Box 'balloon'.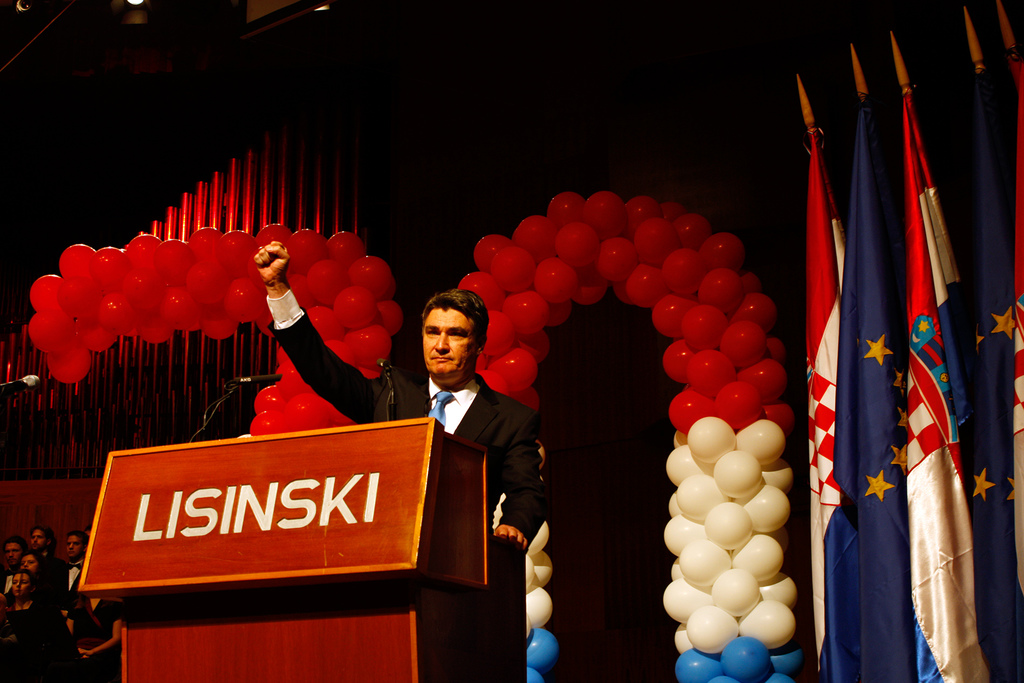
bbox=[528, 629, 563, 674].
